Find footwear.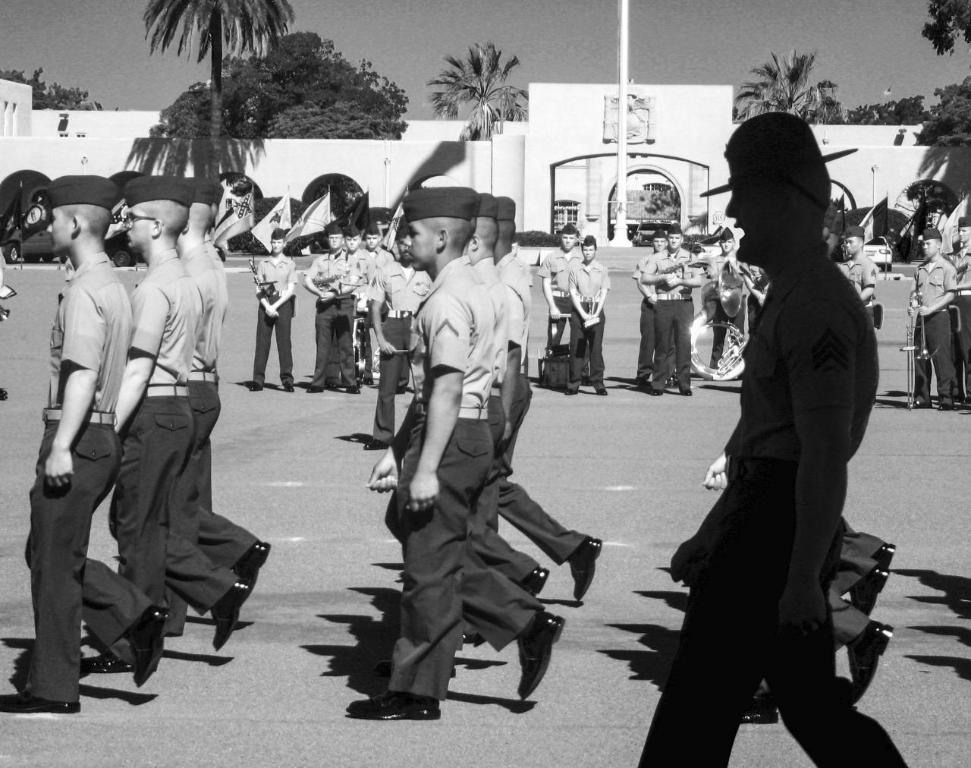
283, 383, 297, 390.
